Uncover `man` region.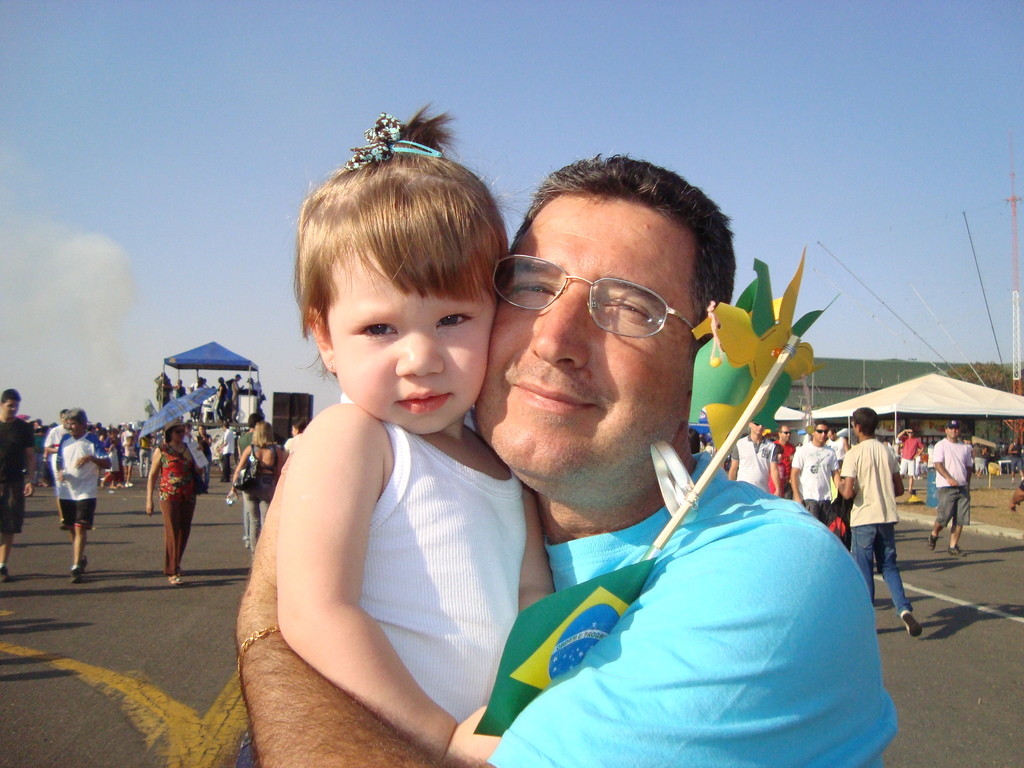
Uncovered: l=925, t=416, r=973, b=561.
